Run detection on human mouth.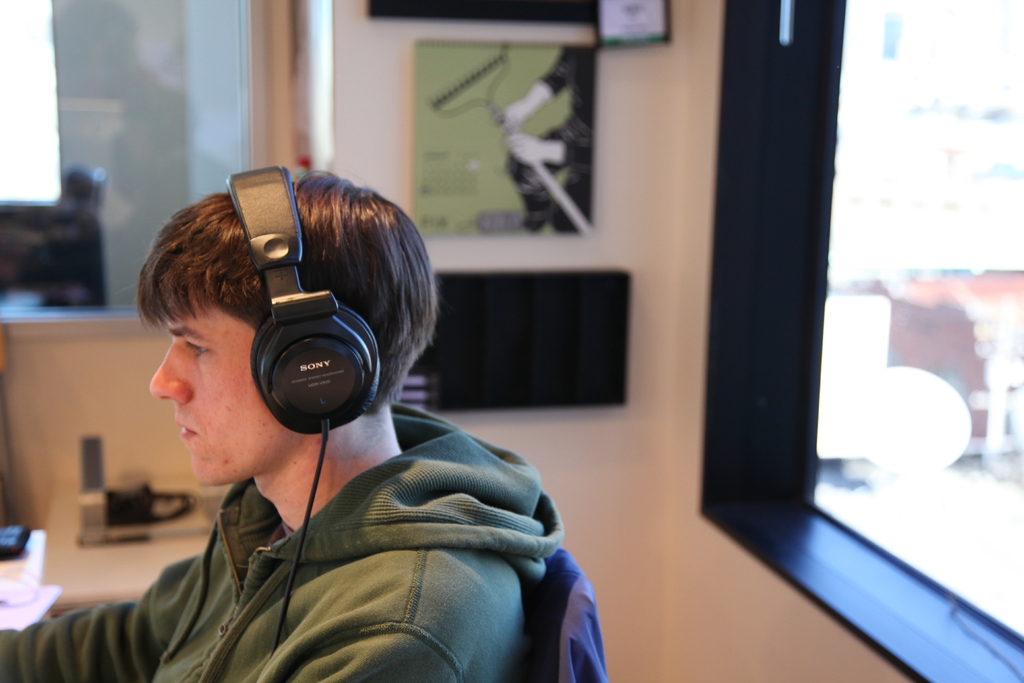
Result: BBox(173, 415, 198, 445).
